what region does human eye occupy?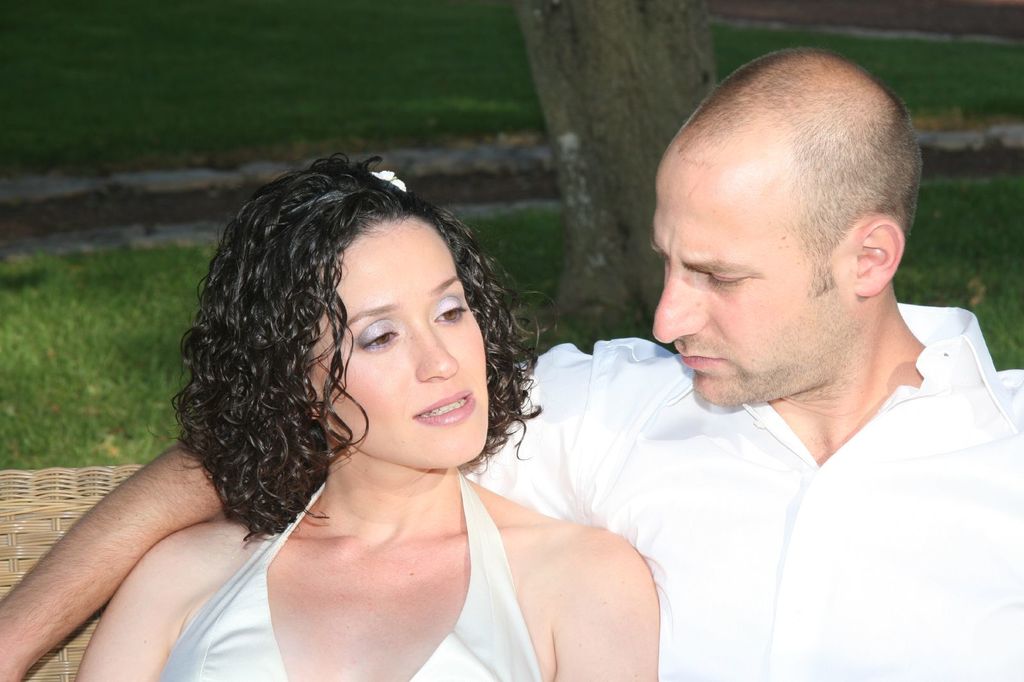
l=356, t=317, r=401, b=354.
